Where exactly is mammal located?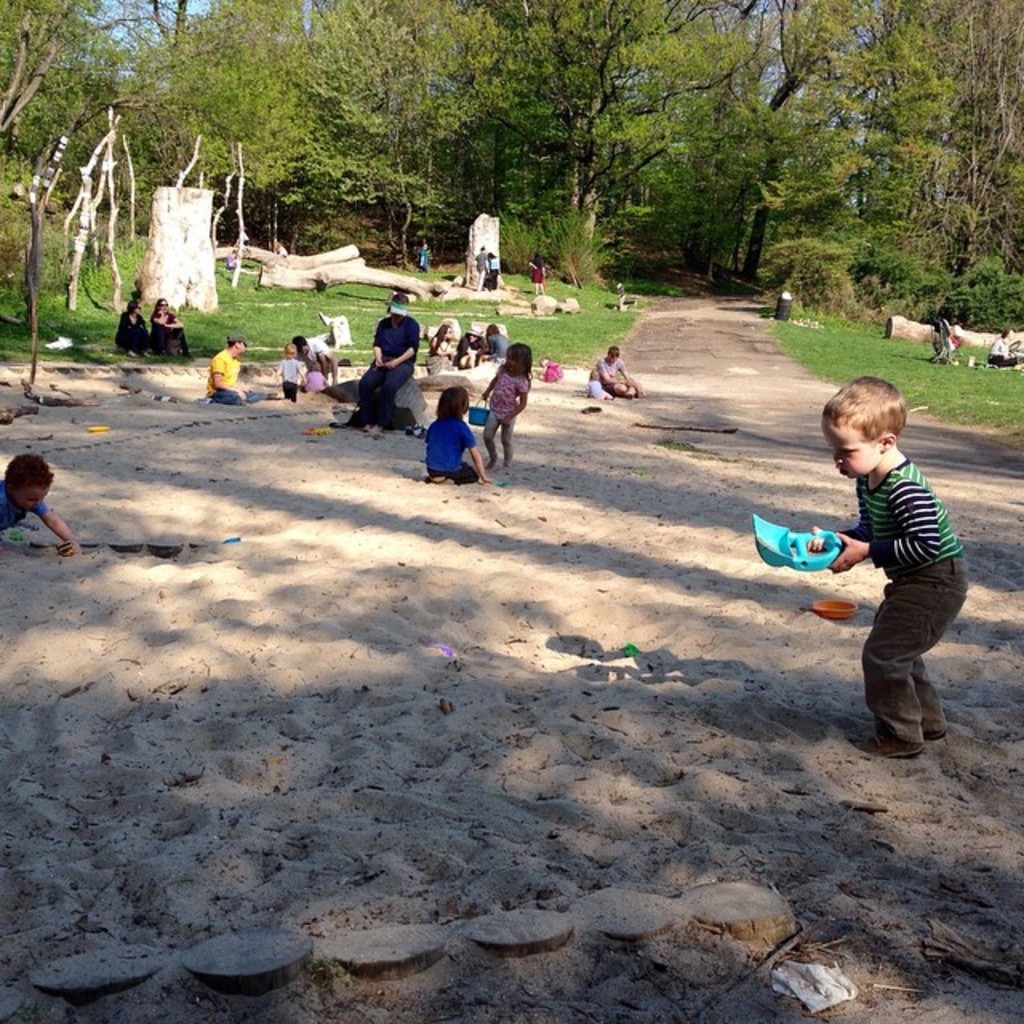
Its bounding box is bbox=(474, 246, 488, 291).
